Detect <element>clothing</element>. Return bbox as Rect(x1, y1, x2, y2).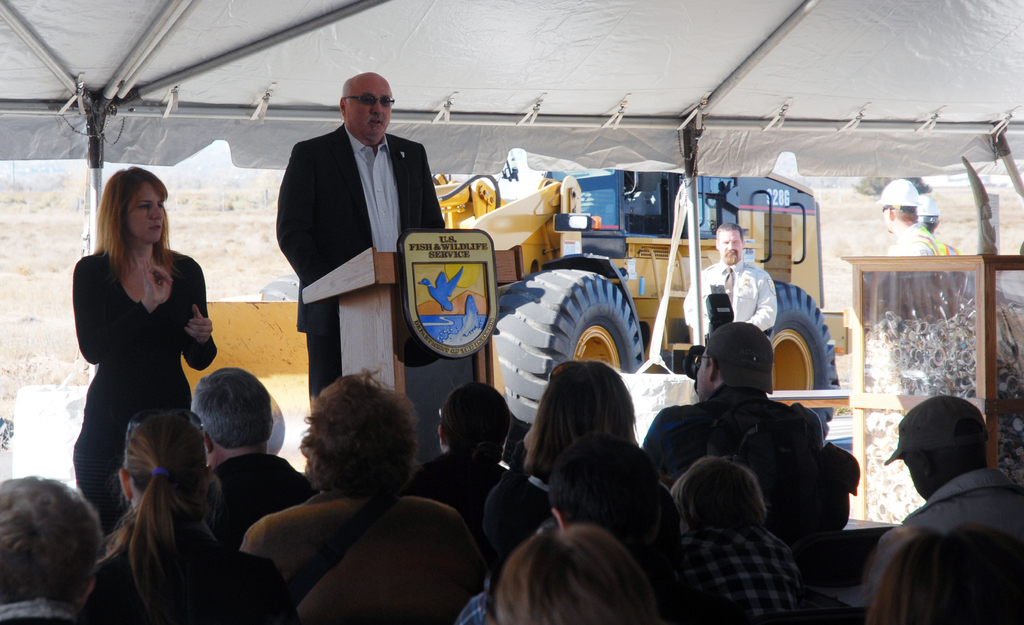
Rect(68, 232, 208, 463).
